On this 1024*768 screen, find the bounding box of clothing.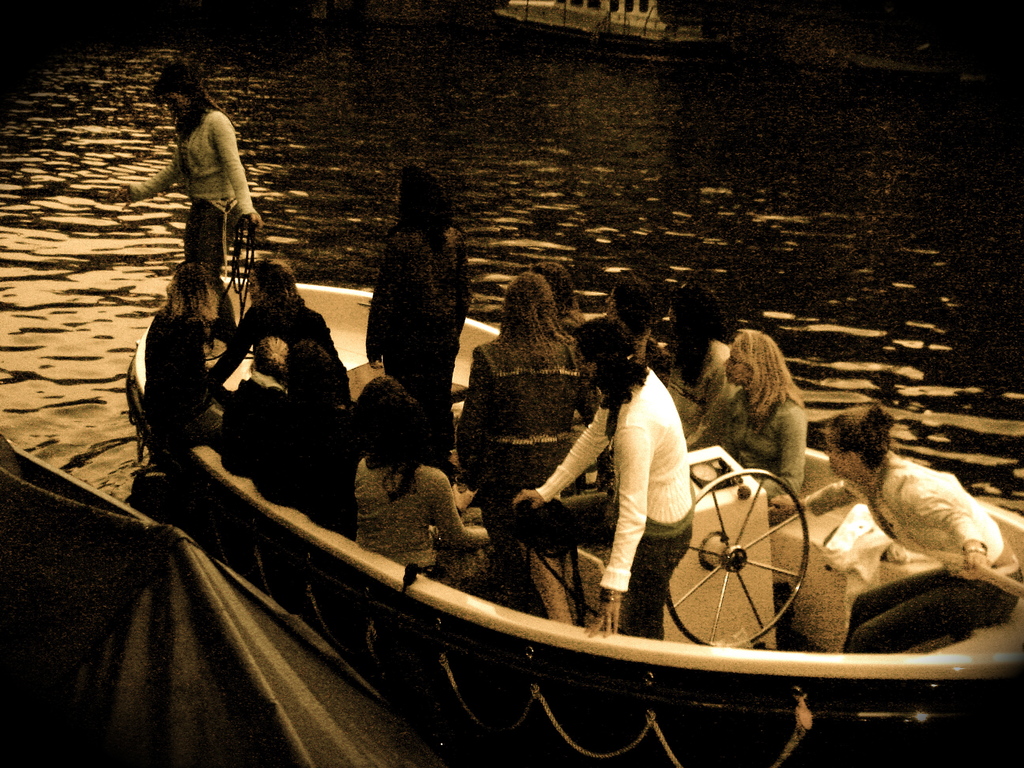
Bounding box: 196, 282, 335, 372.
